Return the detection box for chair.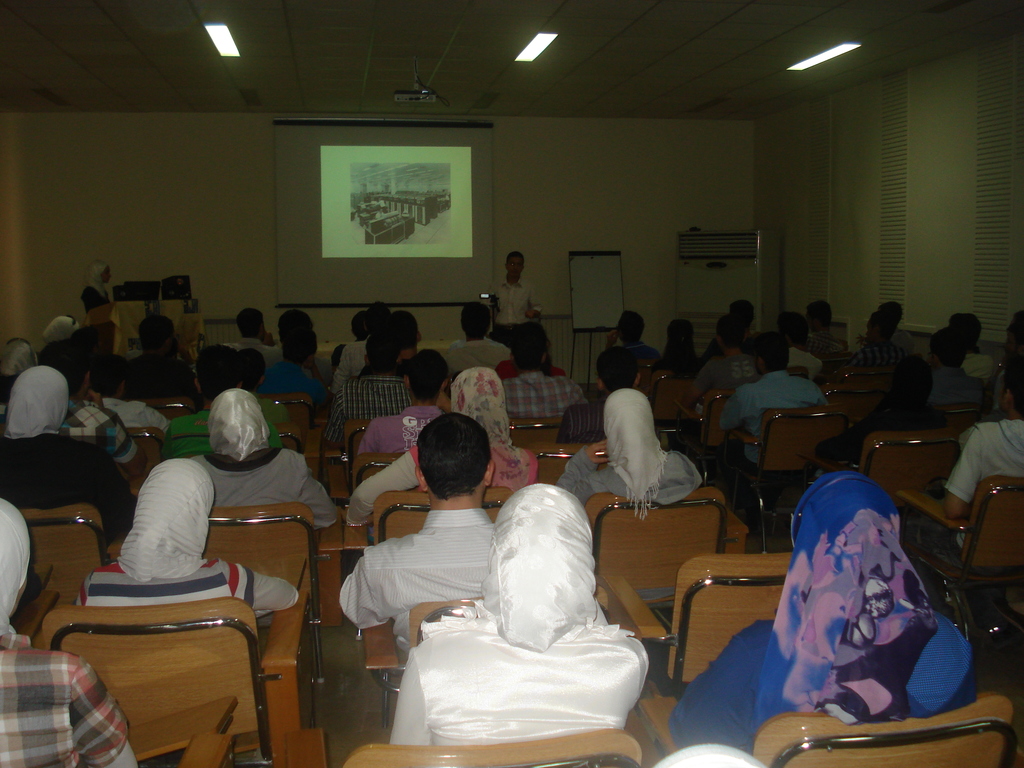
<box>276,423,304,458</box>.
